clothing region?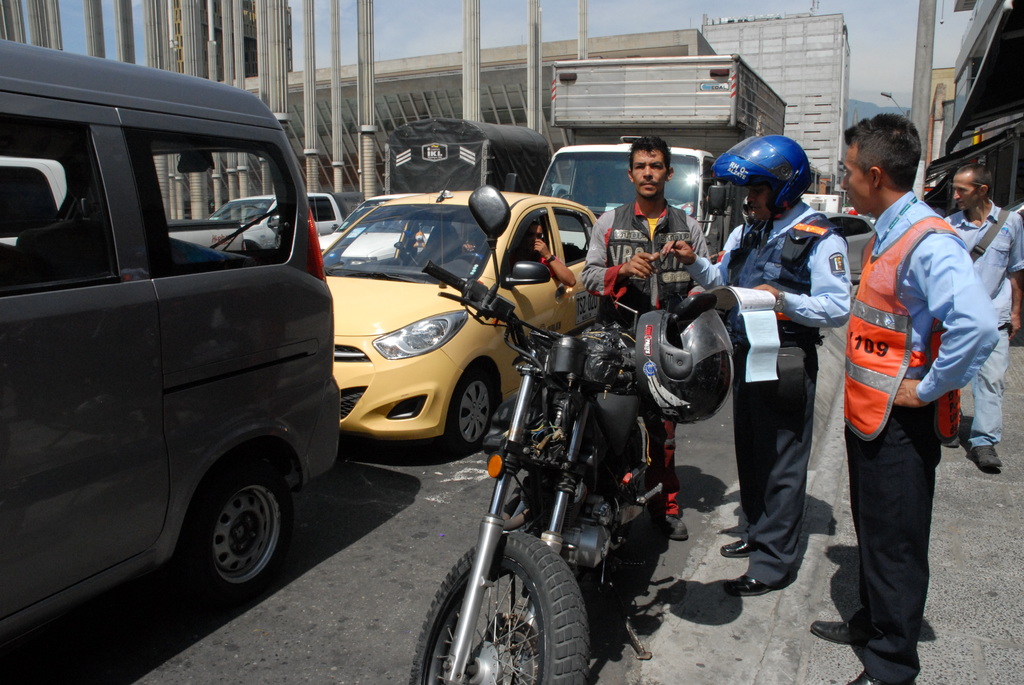
(680, 198, 852, 587)
